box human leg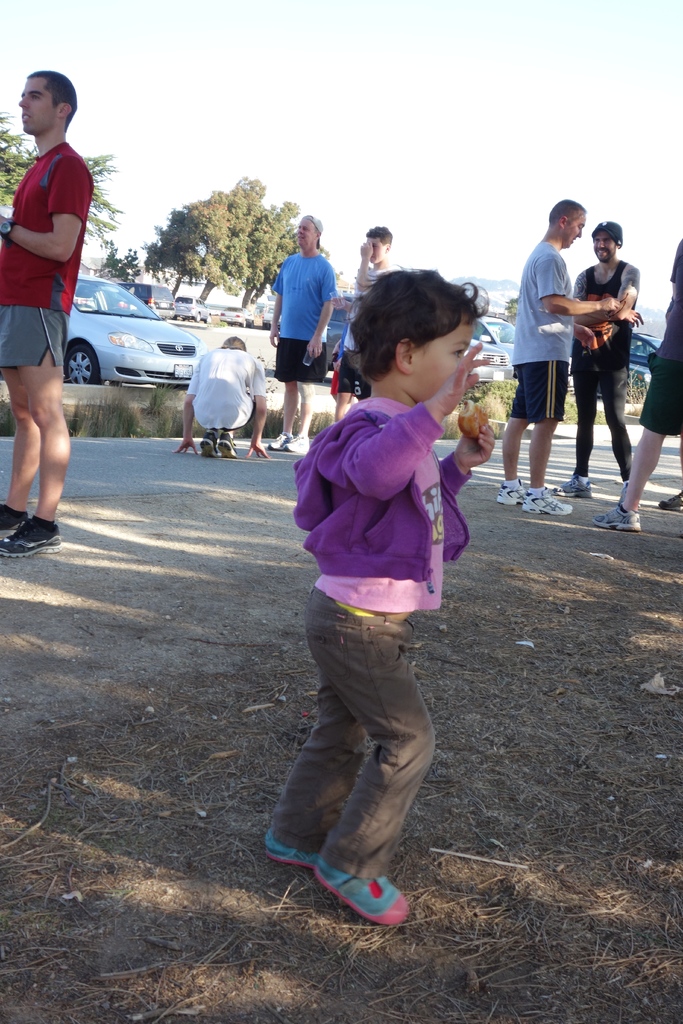
265, 608, 372, 870
